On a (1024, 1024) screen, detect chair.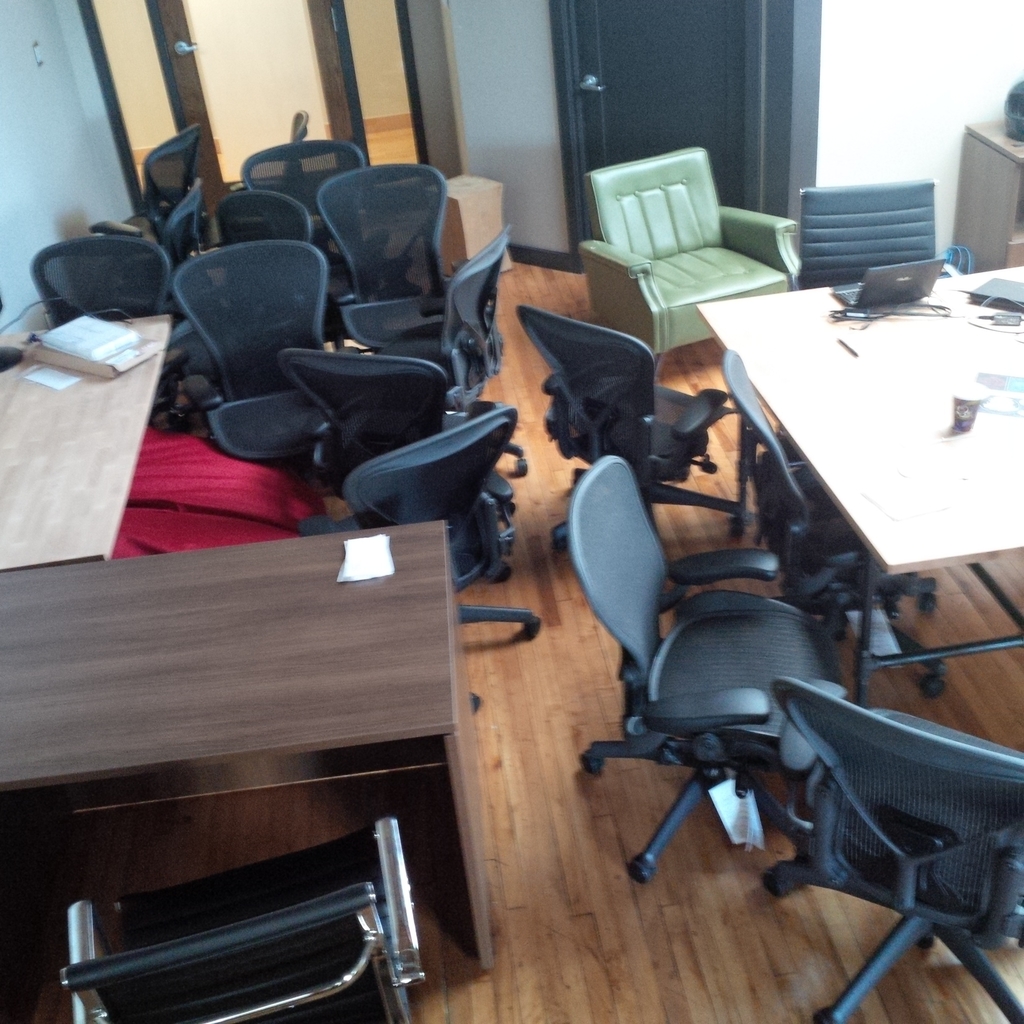
[left=513, top=303, right=758, bottom=554].
